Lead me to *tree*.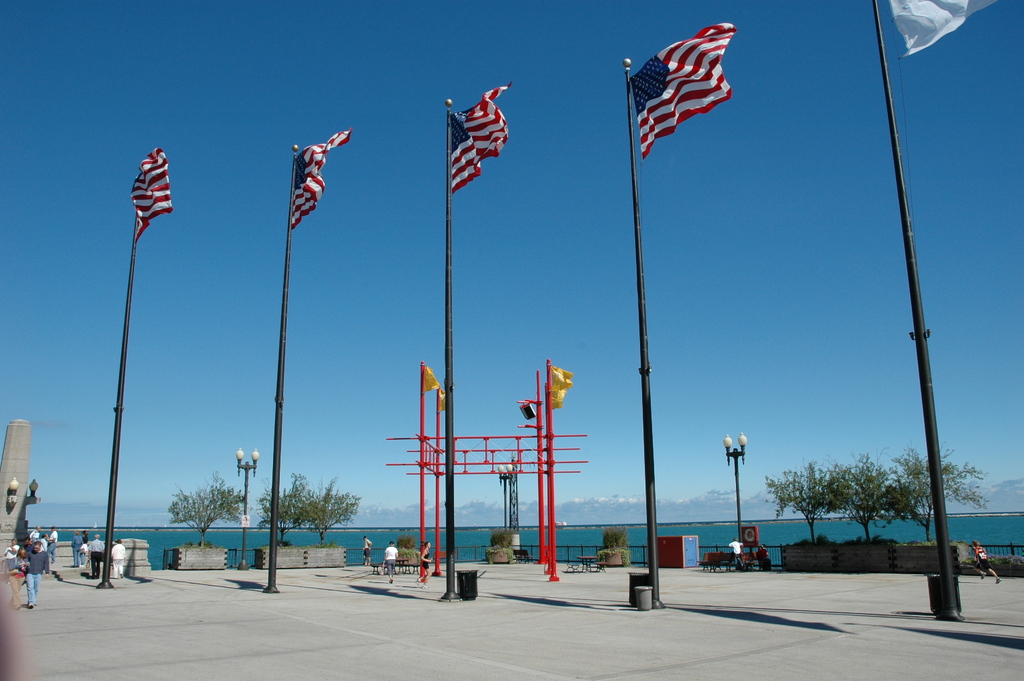
Lead to box(257, 470, 362, 542).
